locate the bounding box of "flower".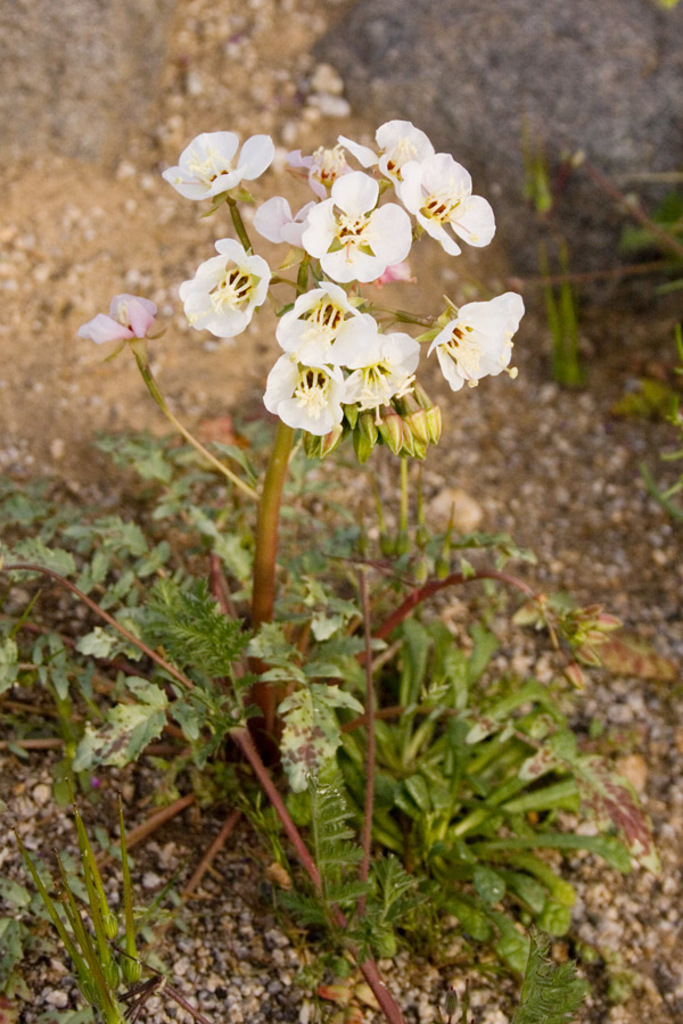
Bounding box: x1=182 y1=226 x2=270 y2=321.
